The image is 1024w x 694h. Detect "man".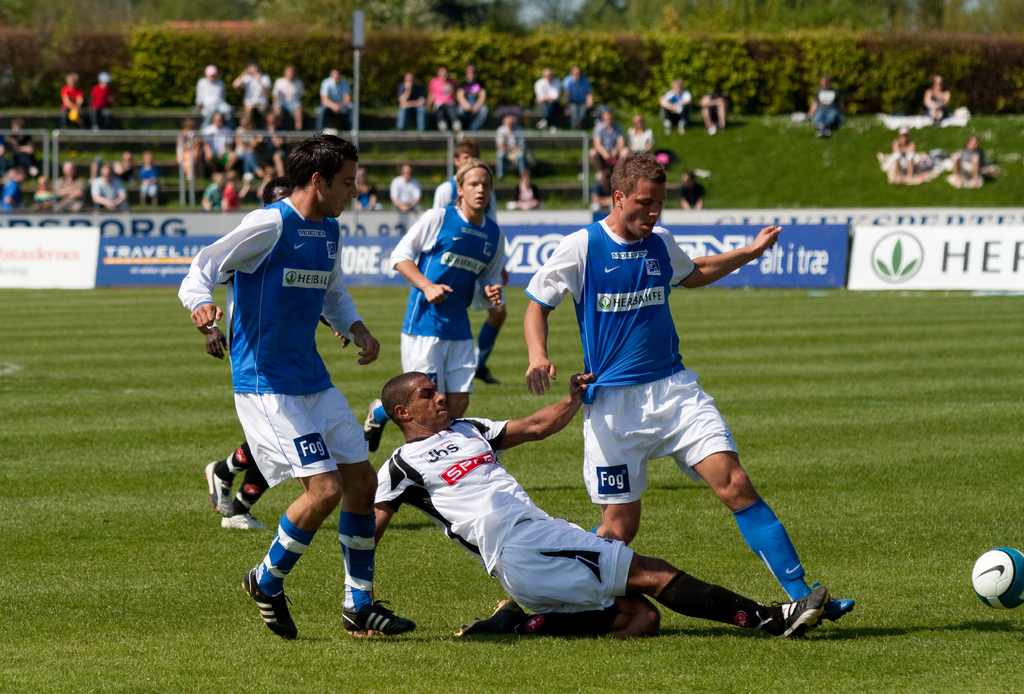
Detection: region(659, 76, 696, 136).
